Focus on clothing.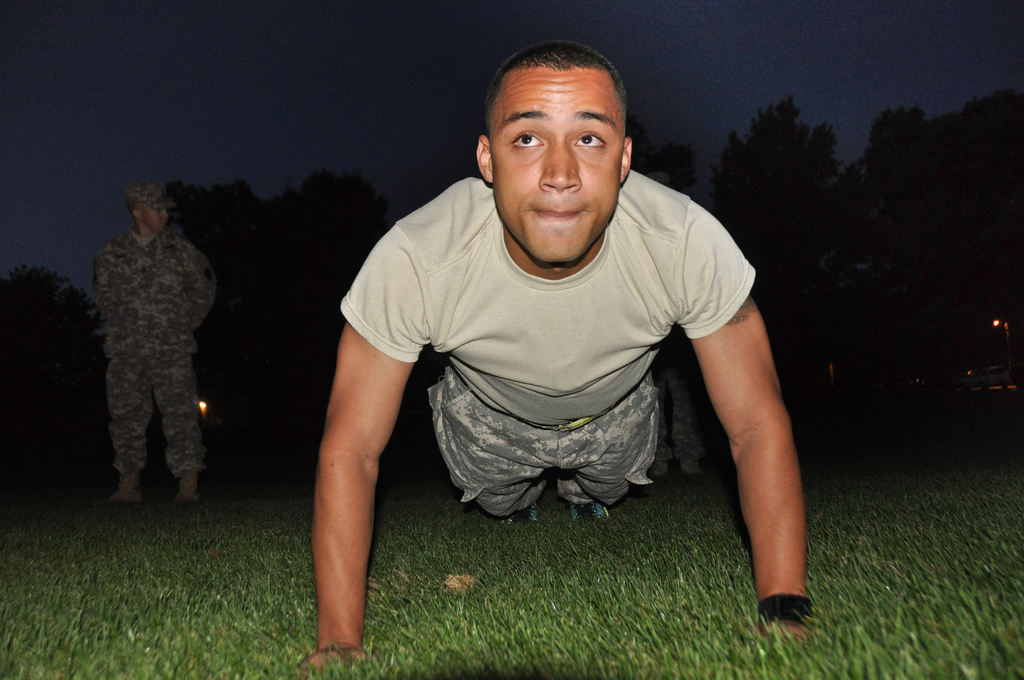
Focused at bbox=[348, 166, 771, 544].
